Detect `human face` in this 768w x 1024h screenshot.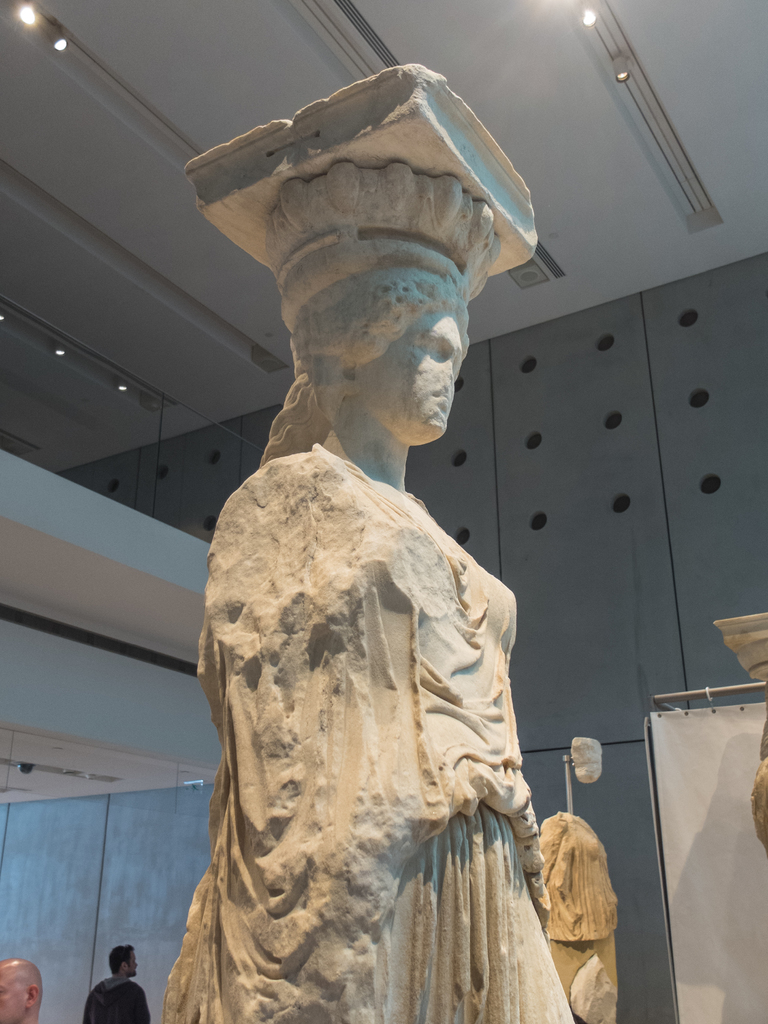
Detection: <region>0, 966, 23, 1023</region>.
